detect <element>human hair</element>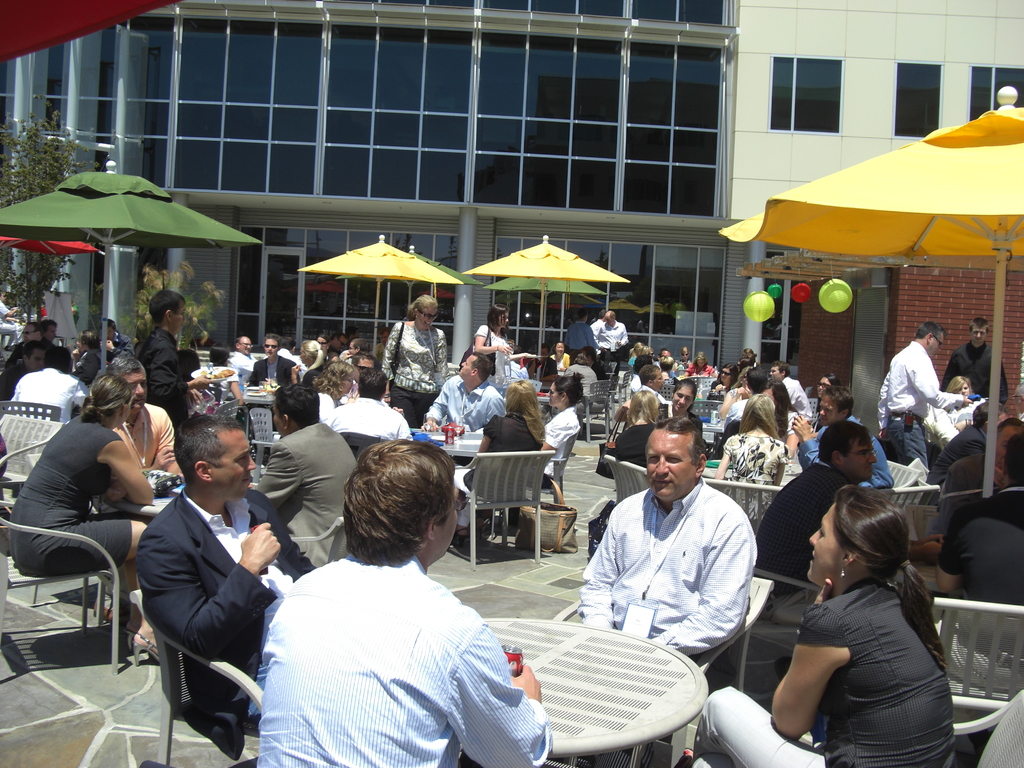
bbox=[300, 340, 324, 371]
